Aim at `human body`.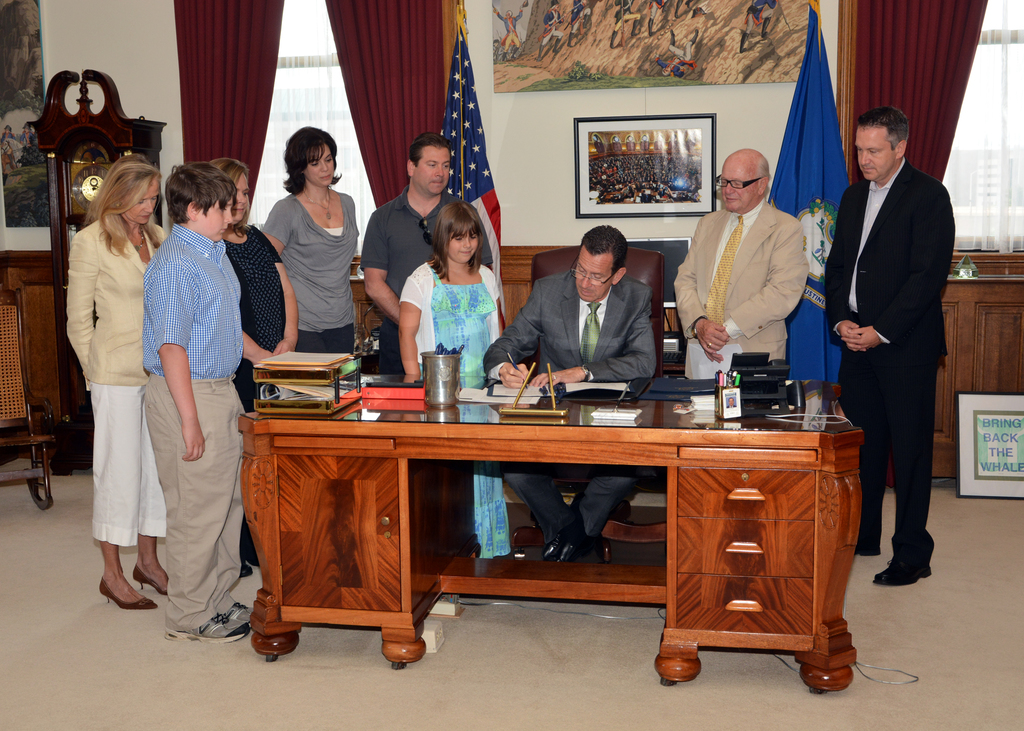
Aimed at region(493, 7, 526, 63).
